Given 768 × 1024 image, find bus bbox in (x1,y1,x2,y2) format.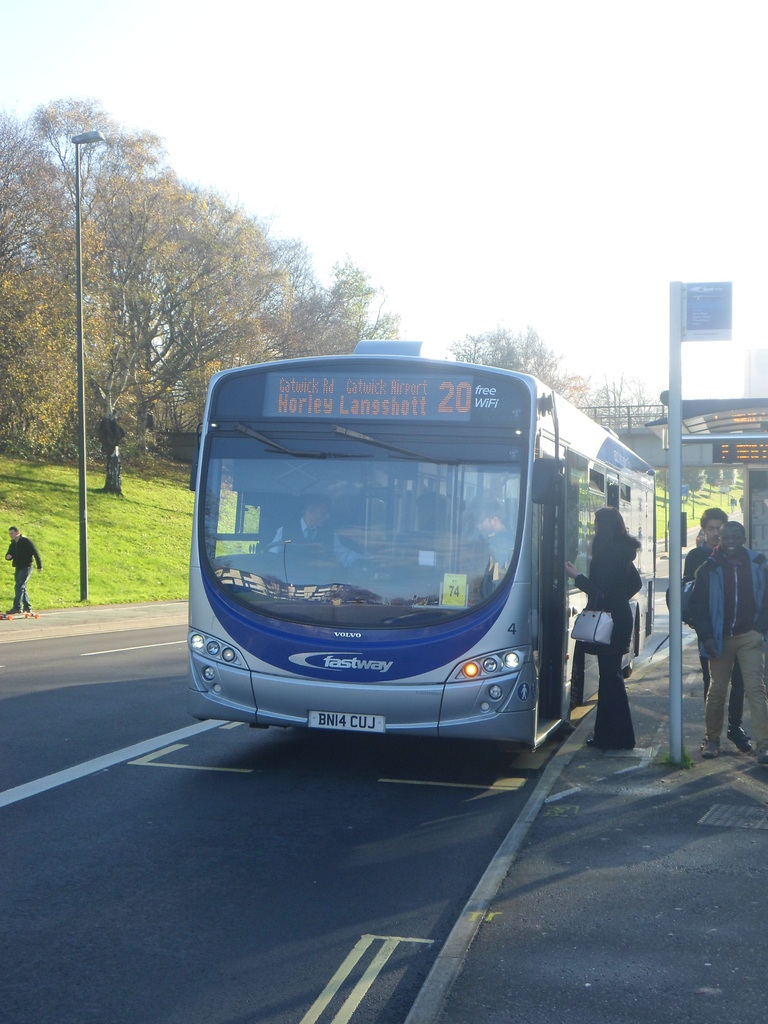
(184,335,660,748).
